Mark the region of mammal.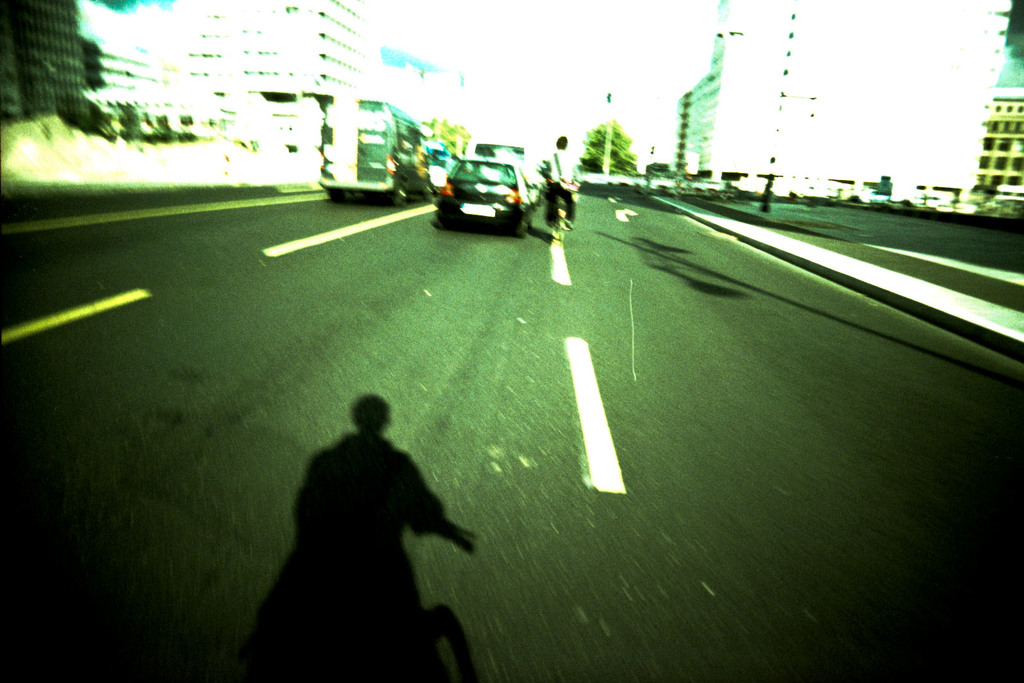
Region: (left=241, top=380, right=483, bottom=638).
